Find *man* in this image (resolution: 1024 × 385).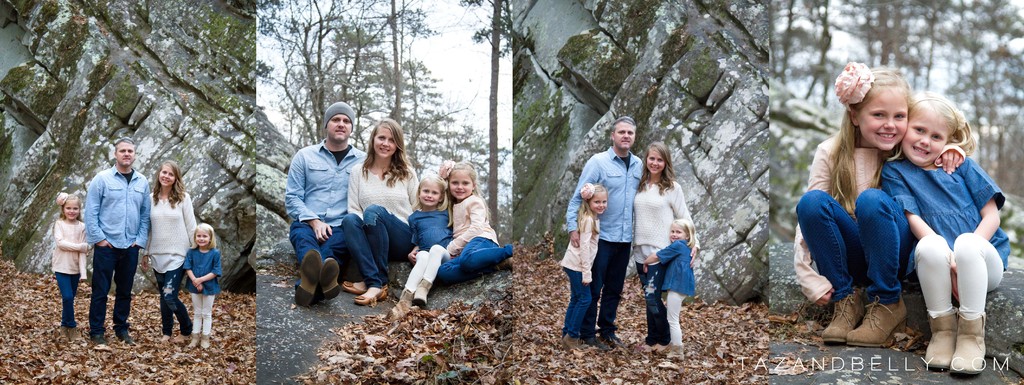
locate(79, 136, 157, 347).
